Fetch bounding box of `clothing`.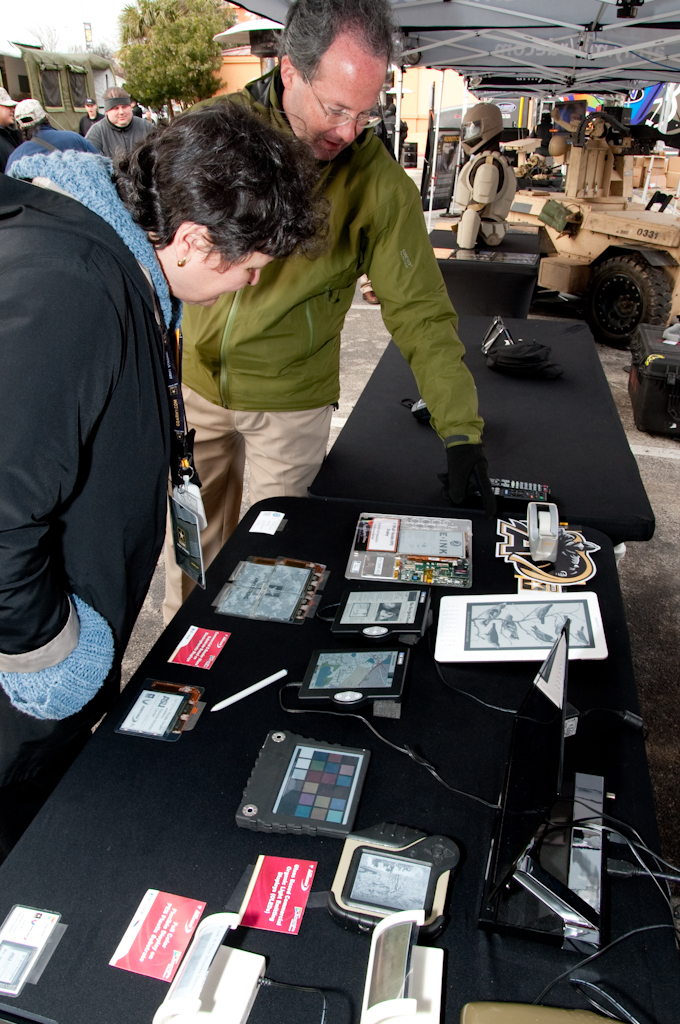
Bbox: 176/58/490/457.
